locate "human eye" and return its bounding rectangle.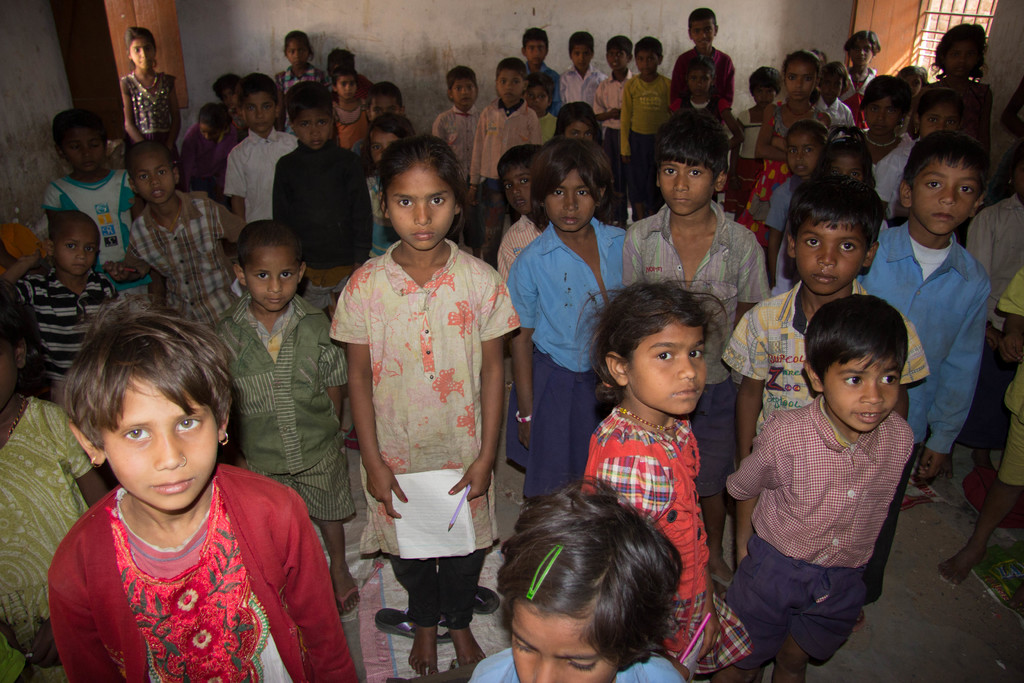
(x1=607, y1=50, x2=612, y2=57).
